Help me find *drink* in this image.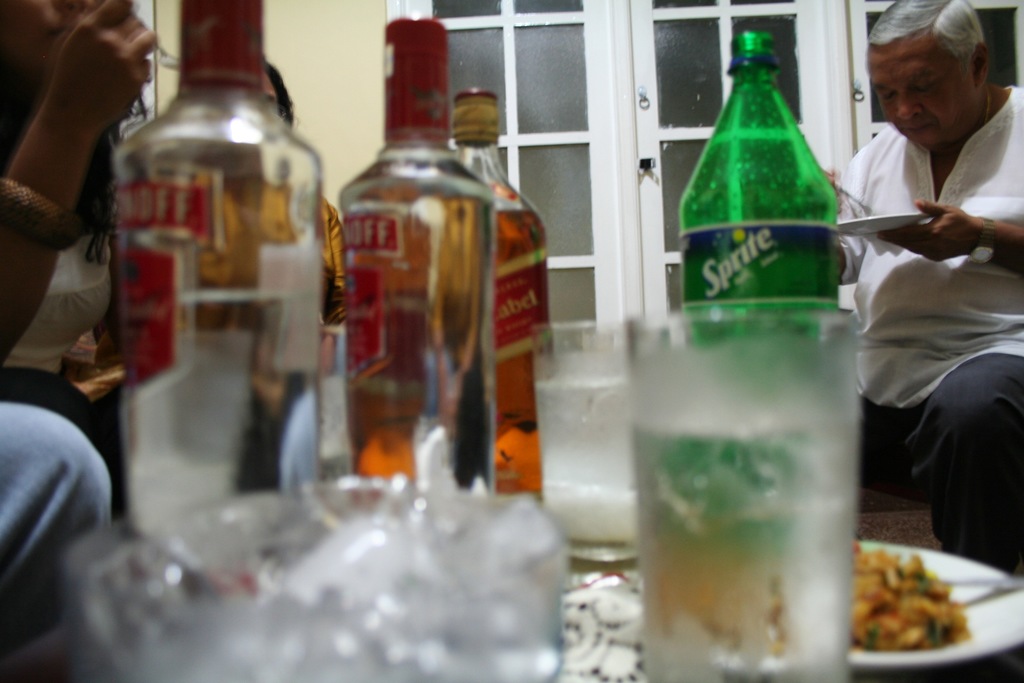
Found it: x1=116, y1=284, x2=326, y2=534.
